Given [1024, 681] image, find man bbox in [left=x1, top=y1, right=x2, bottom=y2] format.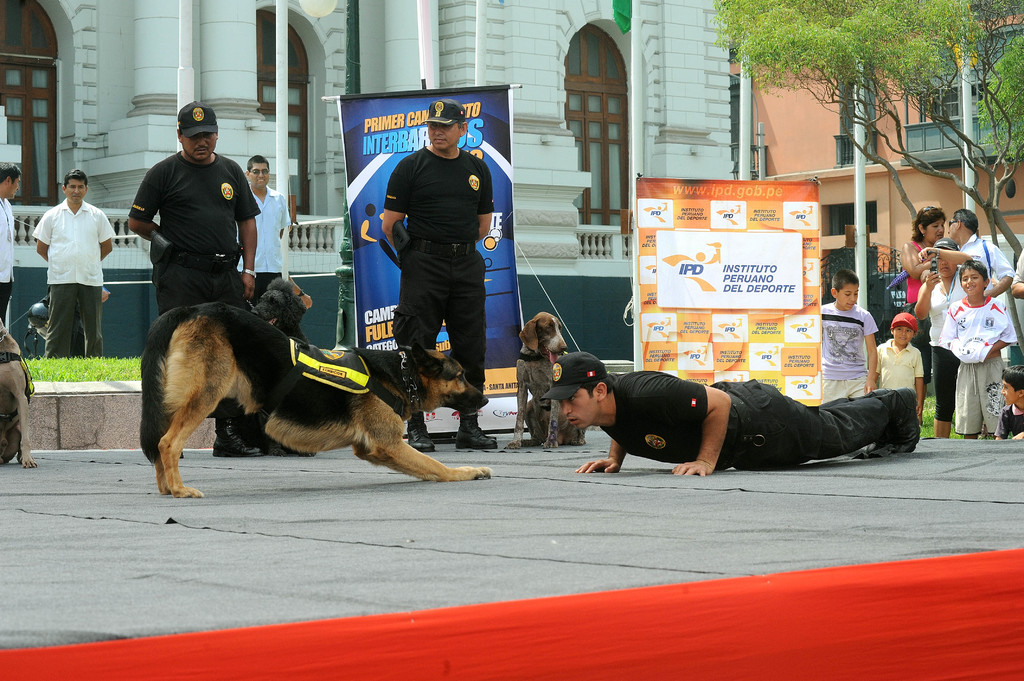
[left=1007, top=247, right=1023, bottom=303].
